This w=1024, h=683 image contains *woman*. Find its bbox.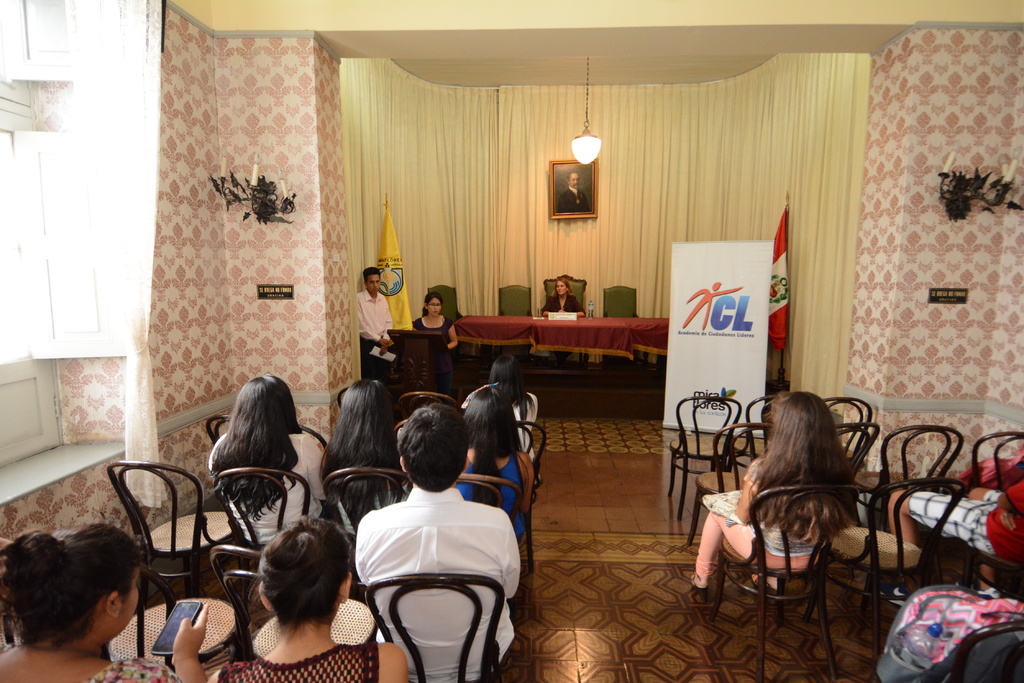
0:518:210:682.
